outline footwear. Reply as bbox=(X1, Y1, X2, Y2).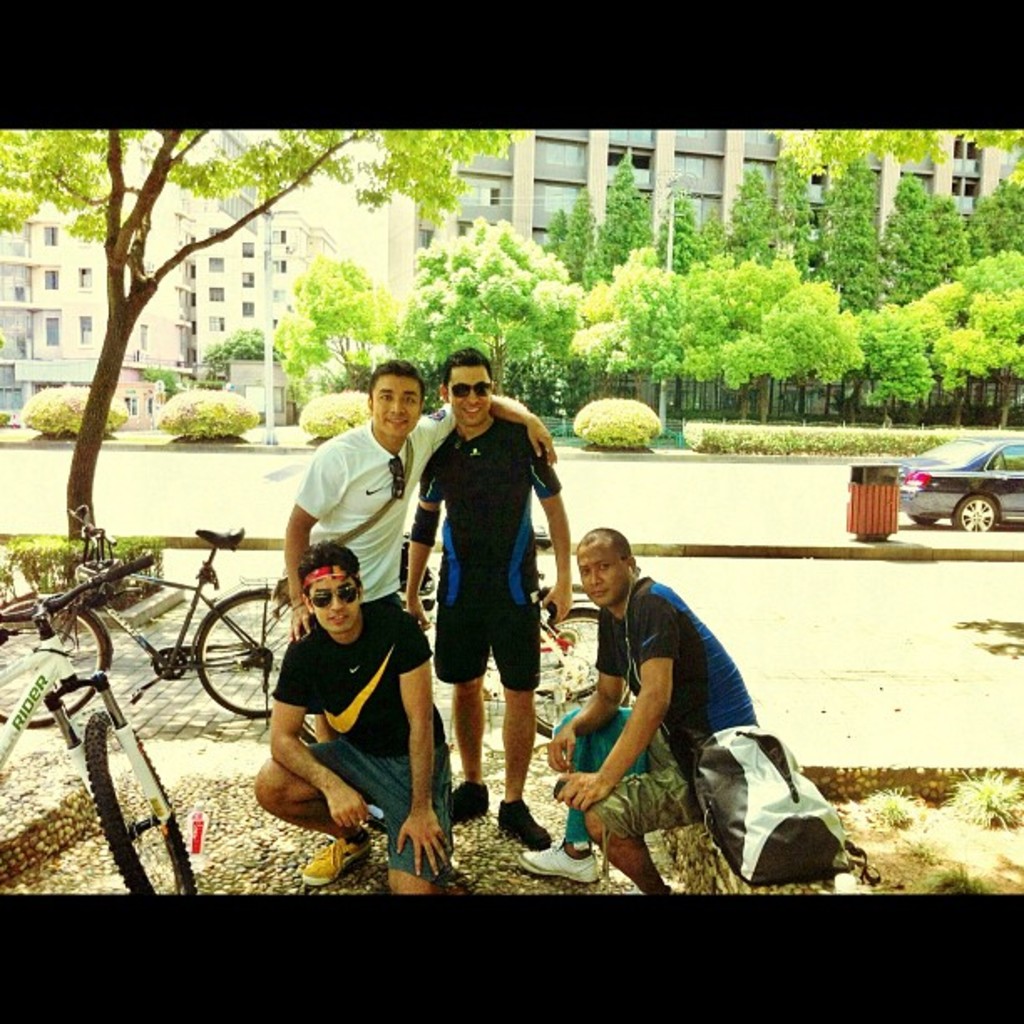
bbox=(515, 842, 592, 885).
